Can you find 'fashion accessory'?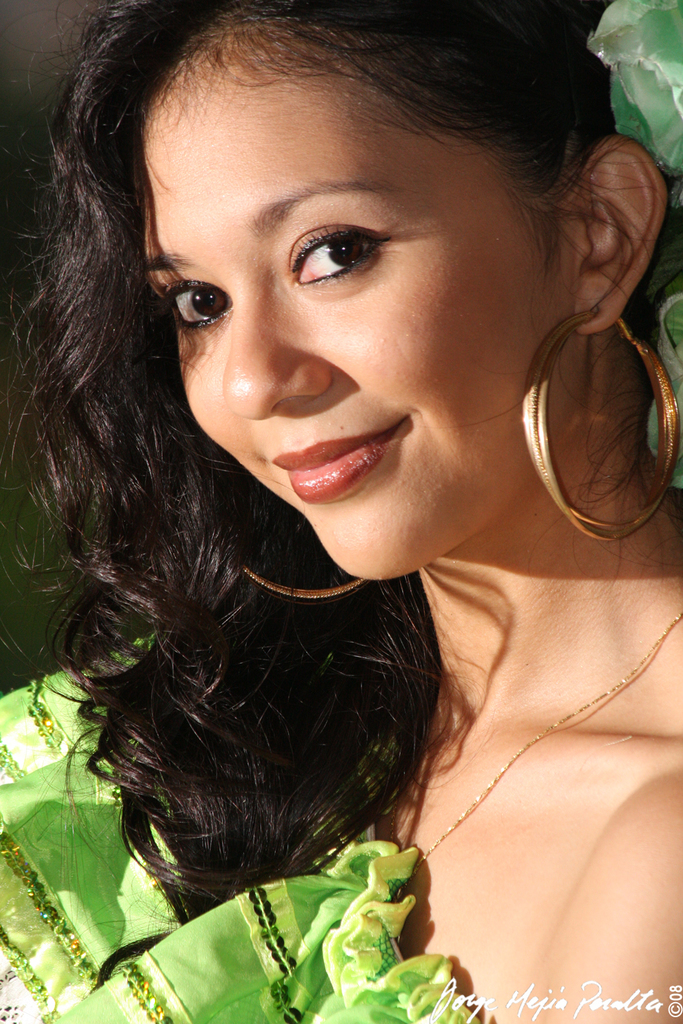
Yes, bounding box: rect(227, 550, 370, 612).
